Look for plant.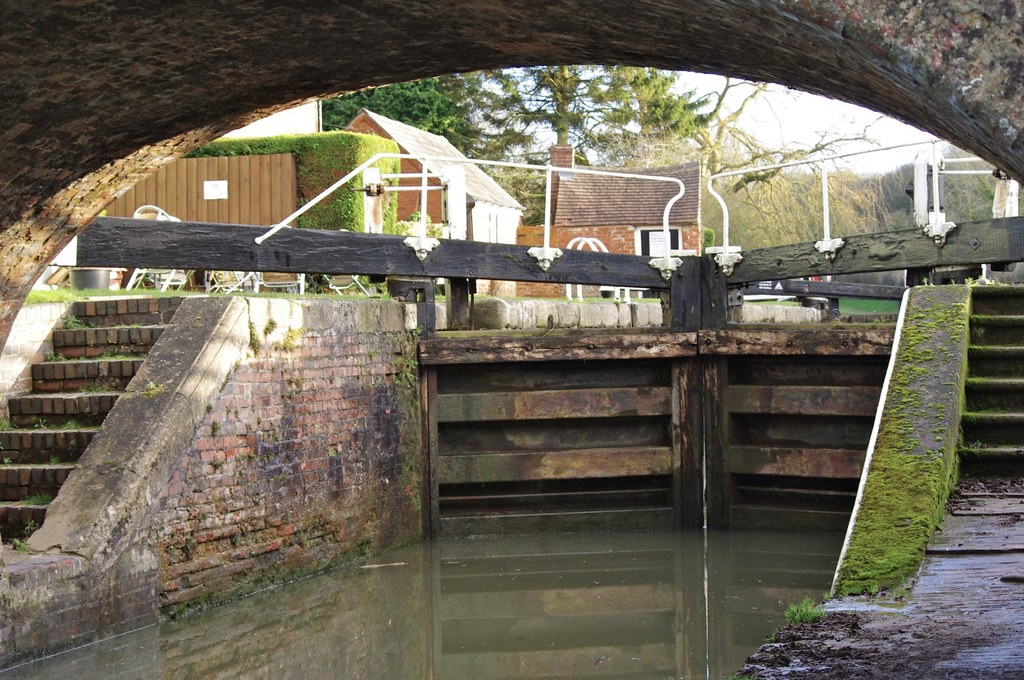
Found: 779 585 829 627.
